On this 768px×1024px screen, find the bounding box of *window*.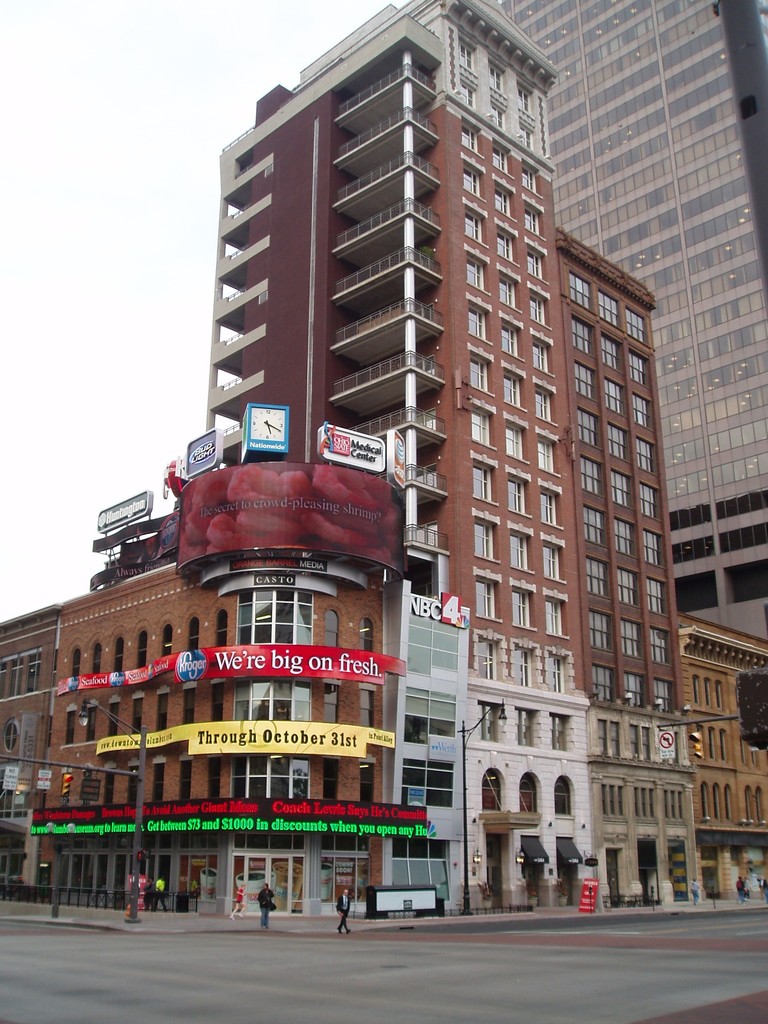
Bounding box: 641/726/650/762.
